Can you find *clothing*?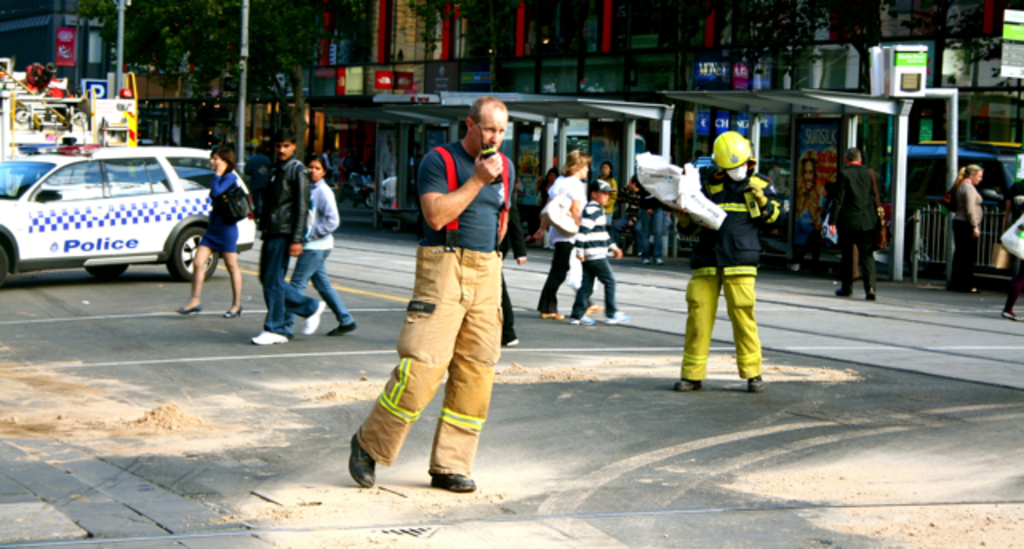
Yes, bounding box: detection(378, 122, 510, 442).
